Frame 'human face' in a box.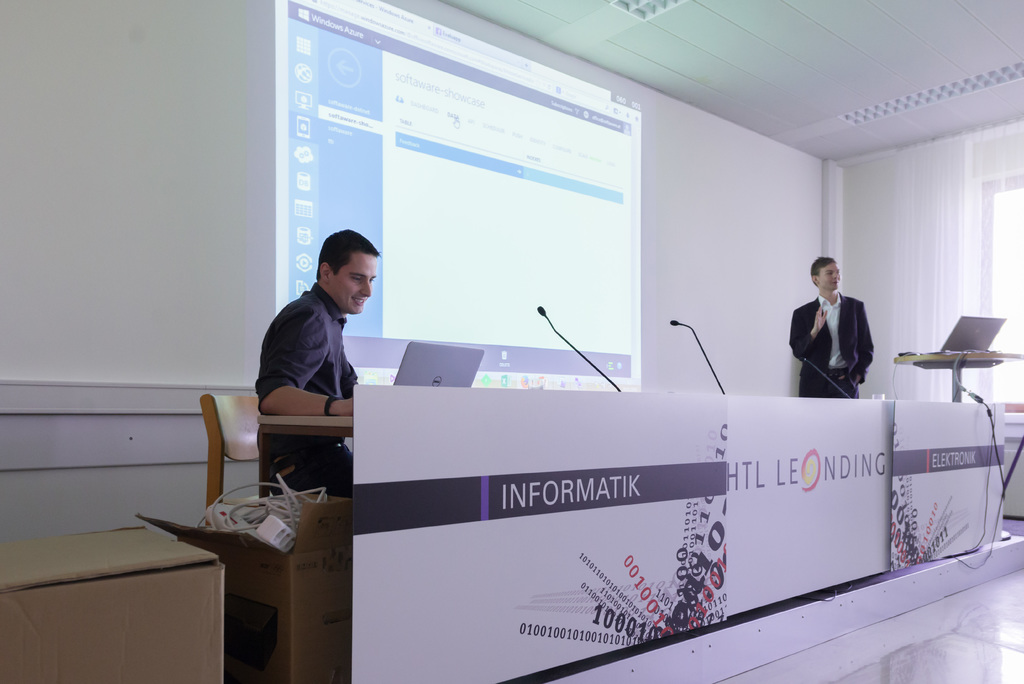
(327, 256, 376, 313).
